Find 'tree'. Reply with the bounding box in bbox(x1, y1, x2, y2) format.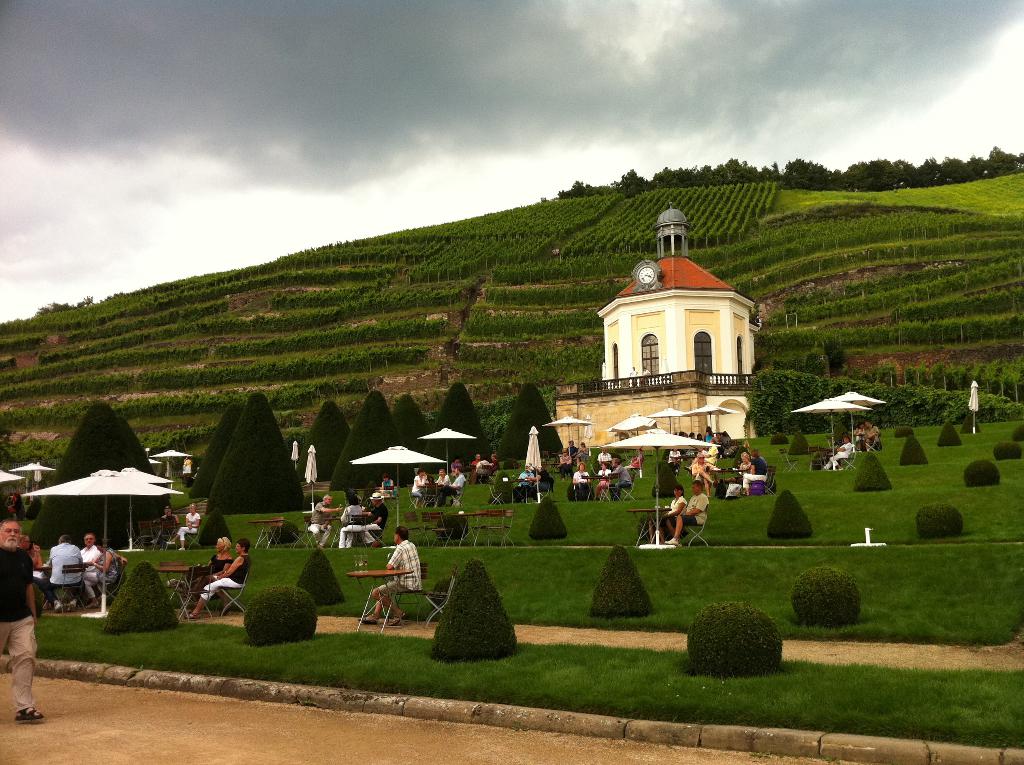
bbox(854, 451, 890, 494).
